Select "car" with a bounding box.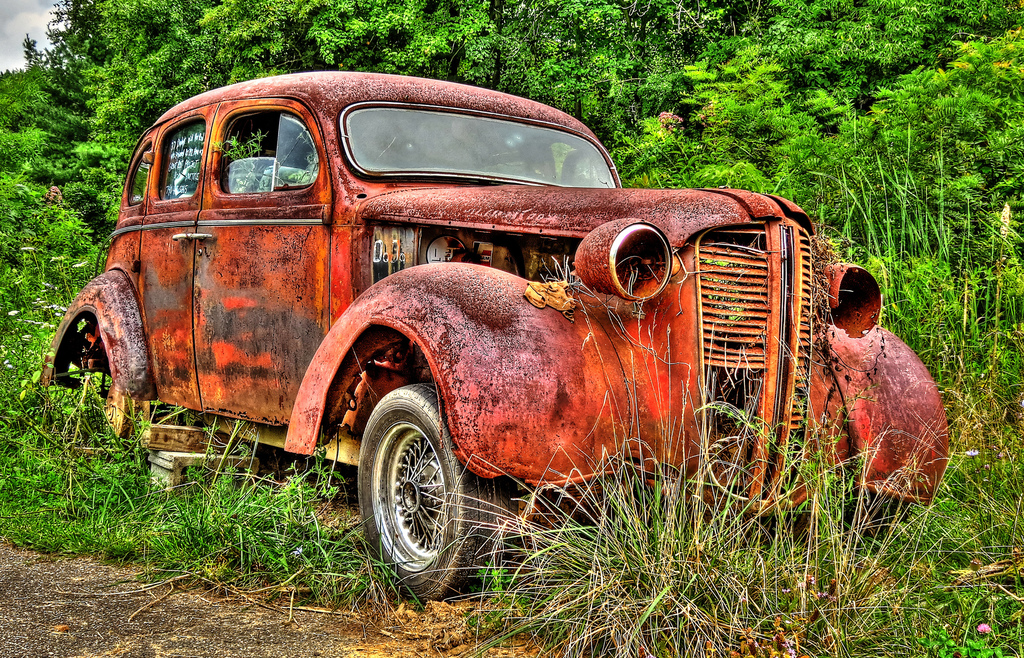
locate(36, 67, 956, 602).
